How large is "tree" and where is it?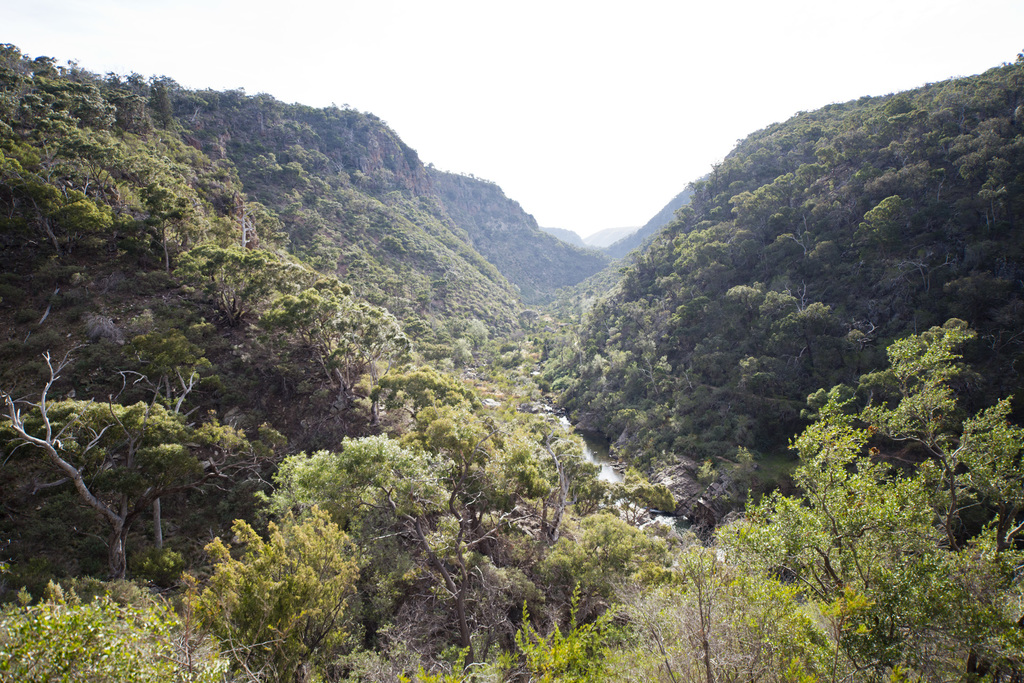
Bounding box: <box>761,289,795,330</box>.
